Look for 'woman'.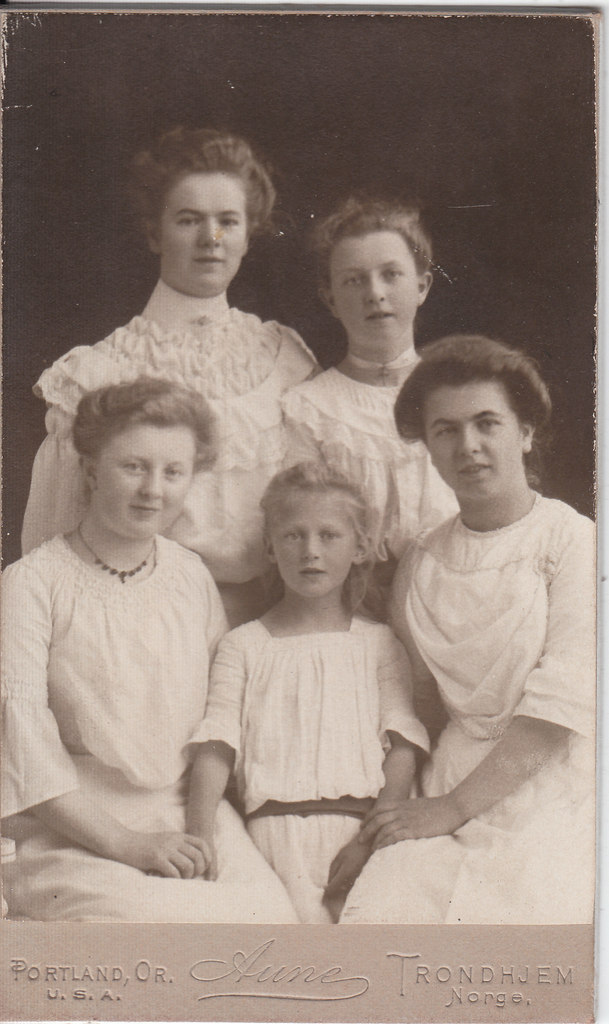
Found: [left=19, top=129, right=319, bottom=626].
